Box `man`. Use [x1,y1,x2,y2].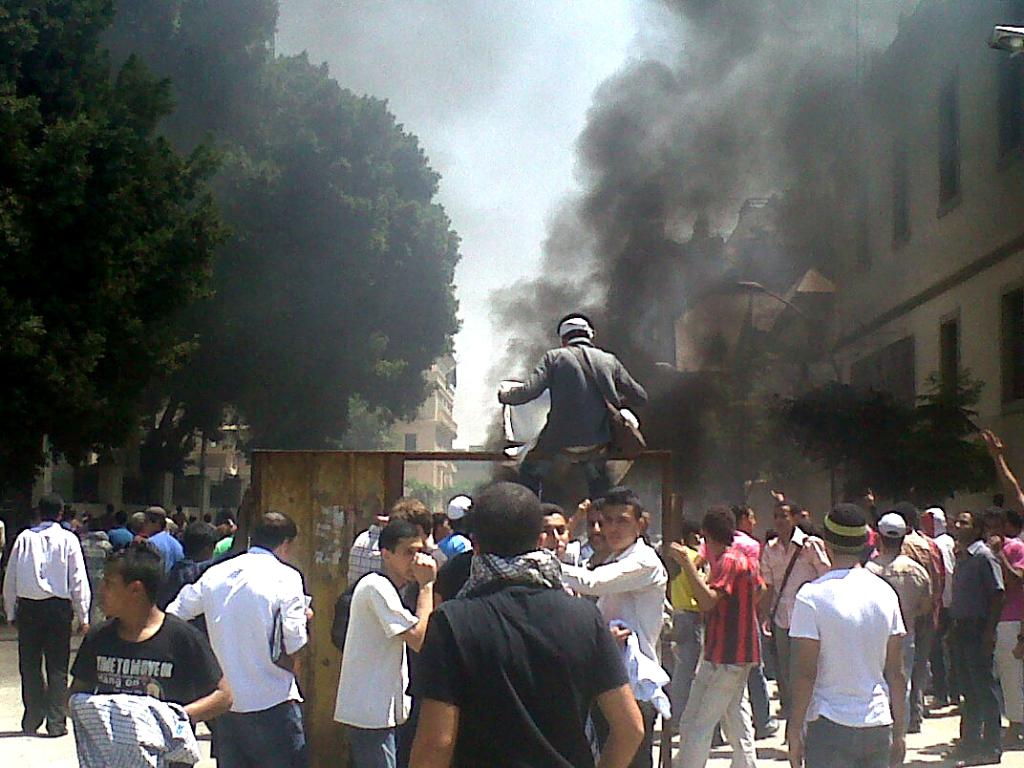
[401,481,640,767].
